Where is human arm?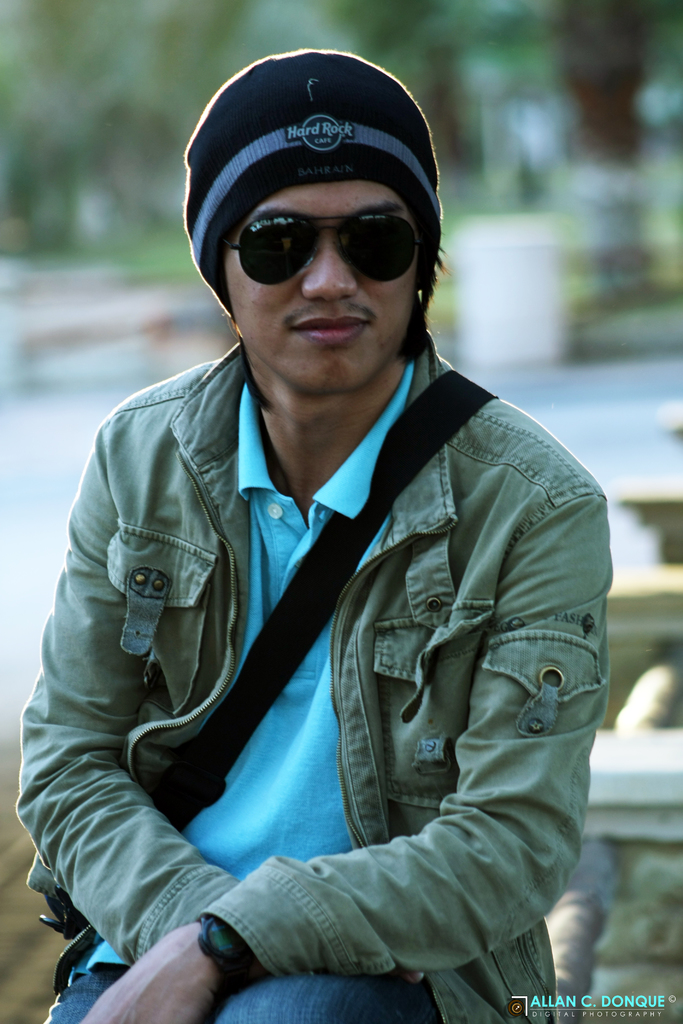
(left=24, top=538, right=289, bottom=980).
